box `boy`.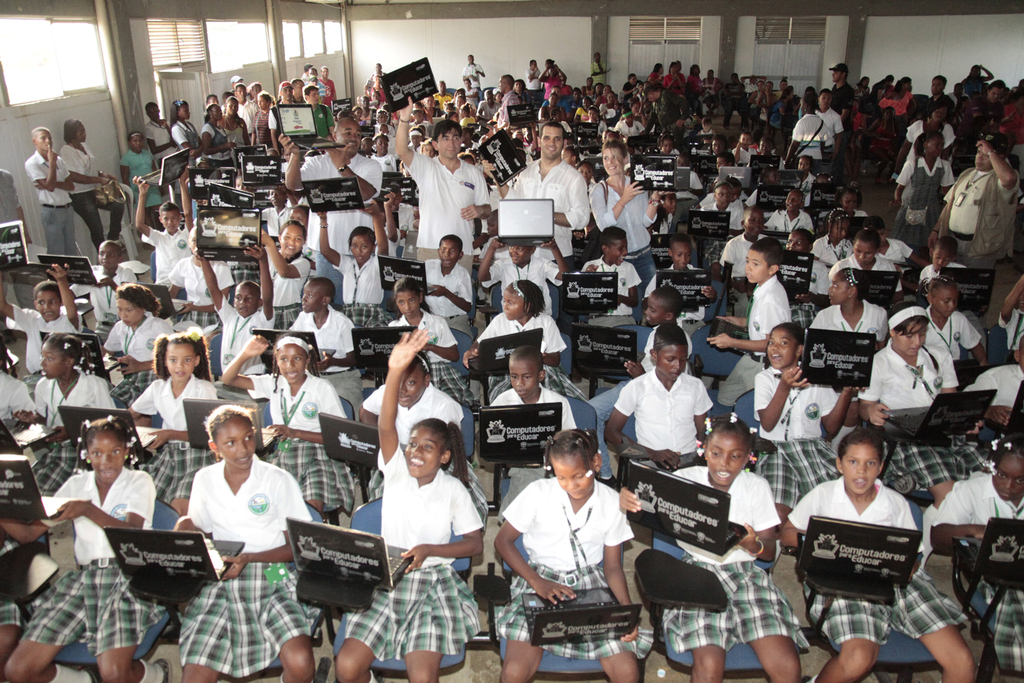
pyautogui.locateOnScreen(195, 236, 268, 390).
